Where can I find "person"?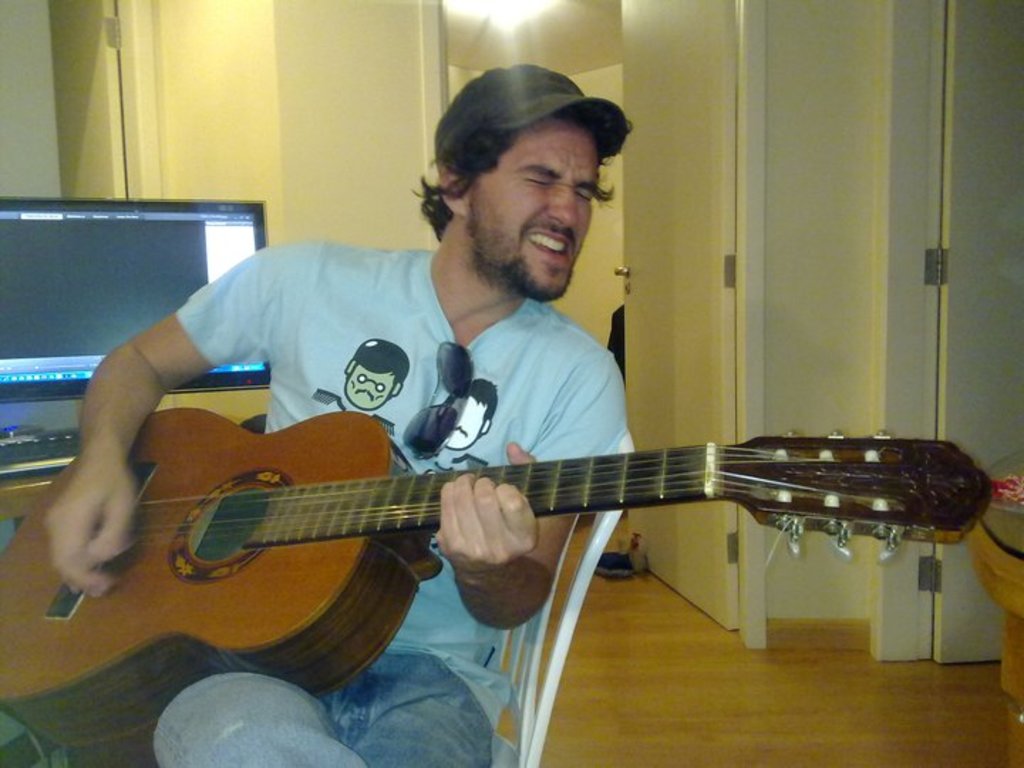
You can find it at {"left": 36, "top": 68, "right": 627, "bottom": 767}.
